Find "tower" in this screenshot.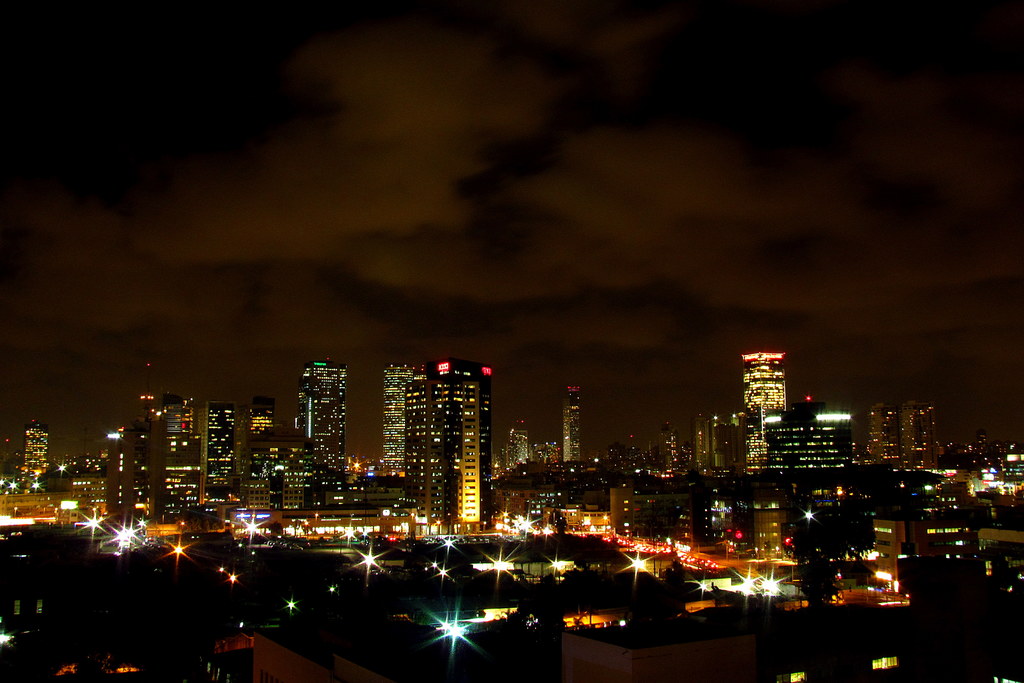
The bounding box for "tower" is {"left": 737, "top": 348, "right": 789, "bottom": 476}.
